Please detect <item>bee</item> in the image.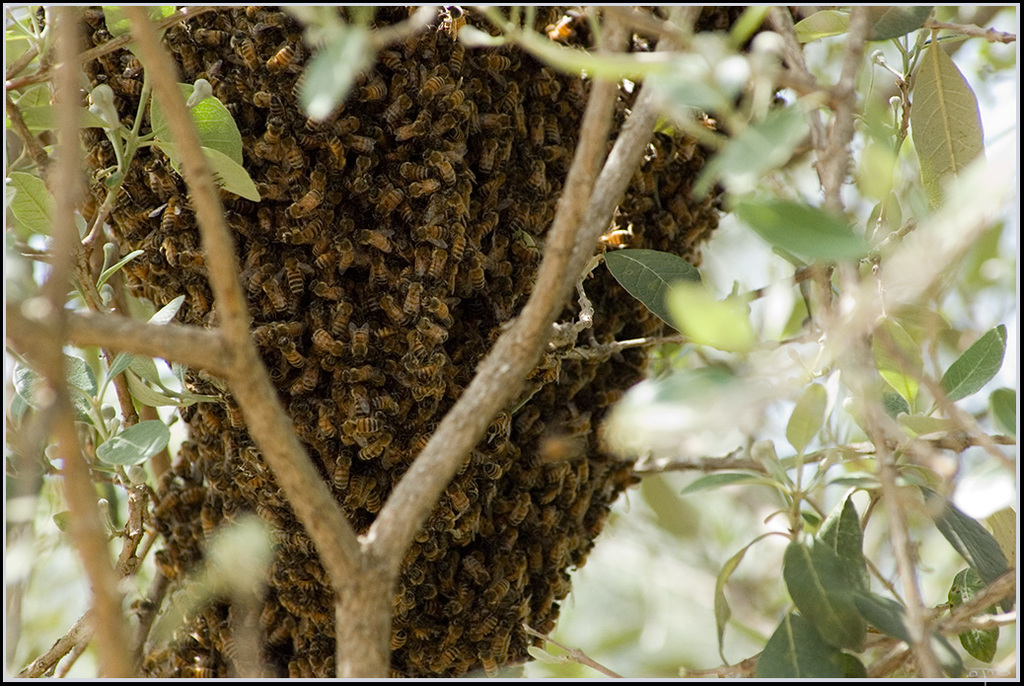
region(244, 254, 269, 303).
